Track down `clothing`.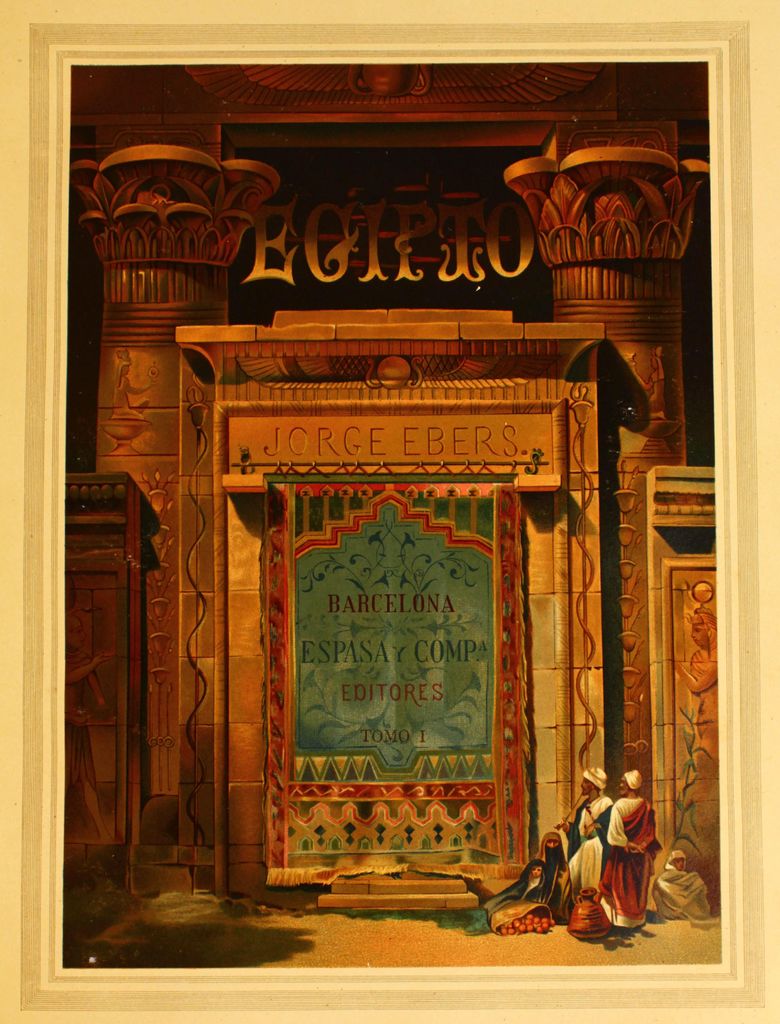
Tracked to [left=537, top=788, right=684, bottom=934].
